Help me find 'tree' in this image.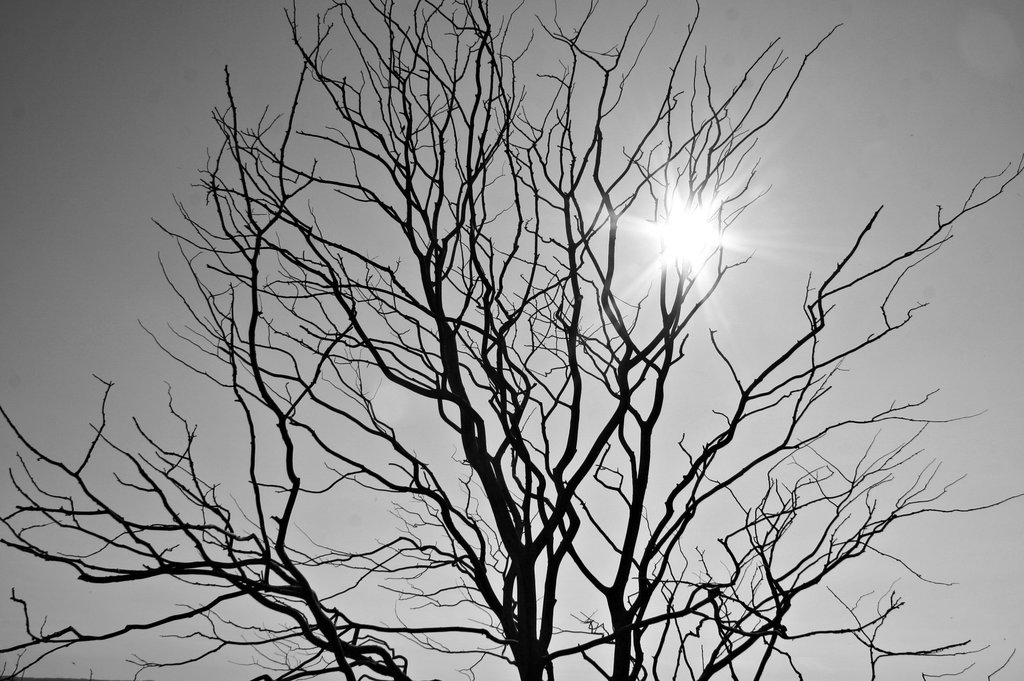
Found it: {"left": 32, "top": 38, "right": 998, "bottom": 666}.
